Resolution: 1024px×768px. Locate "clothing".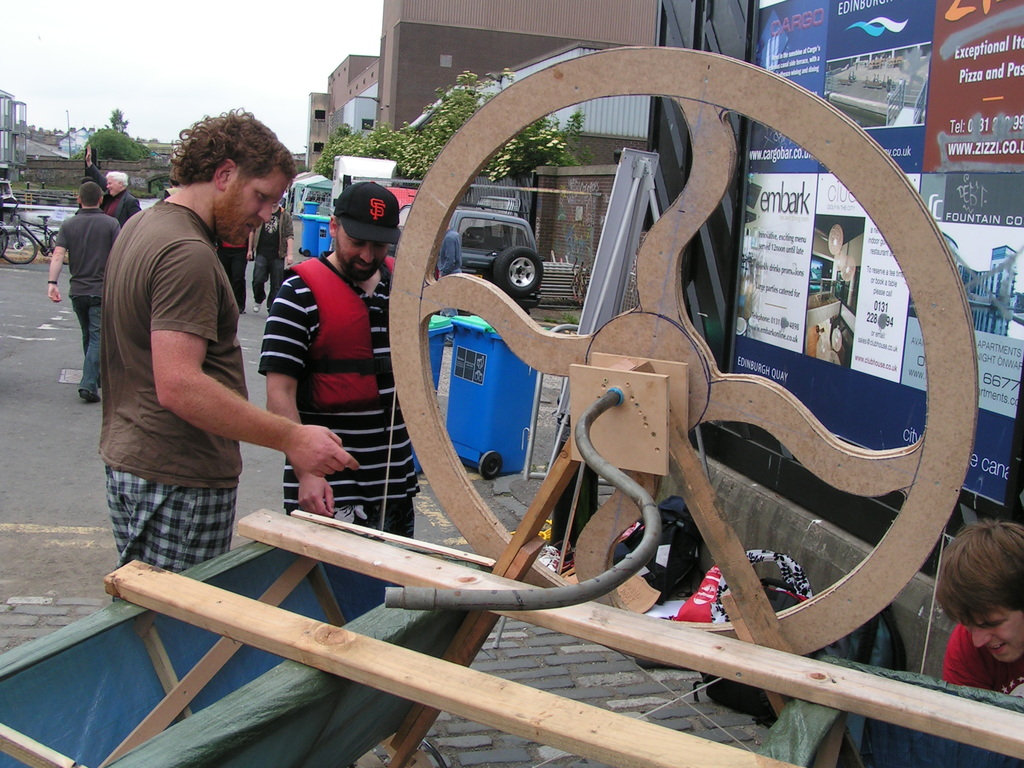
bbox=(217, 239, 248, 309).
